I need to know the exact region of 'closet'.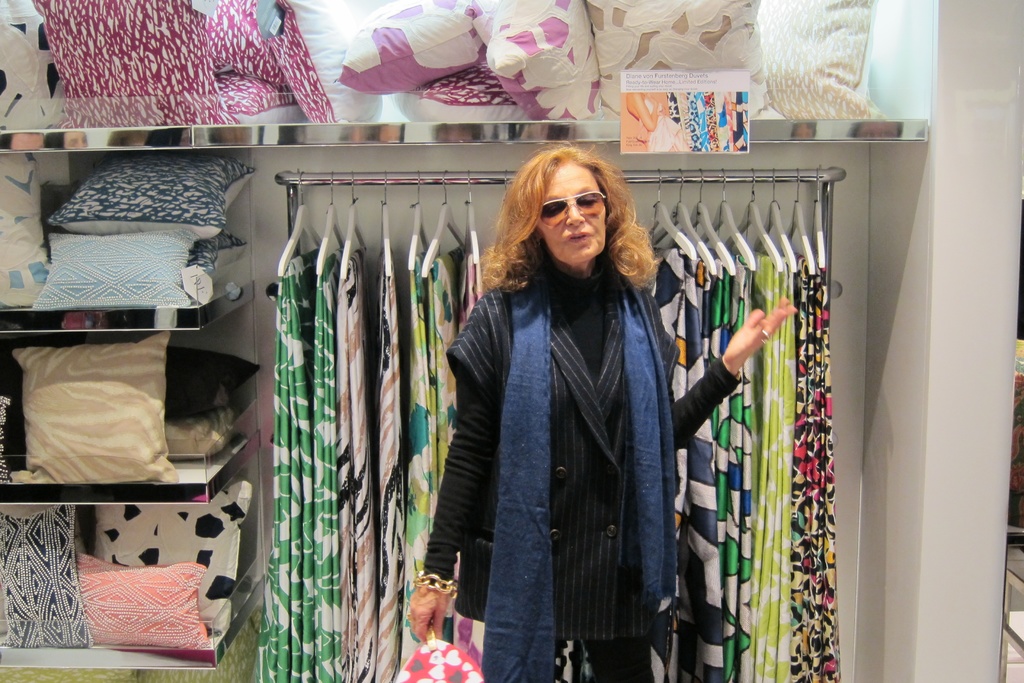
Region: {"x1": 0, "y1": 0, "x2": 938, "y2": 682}.
